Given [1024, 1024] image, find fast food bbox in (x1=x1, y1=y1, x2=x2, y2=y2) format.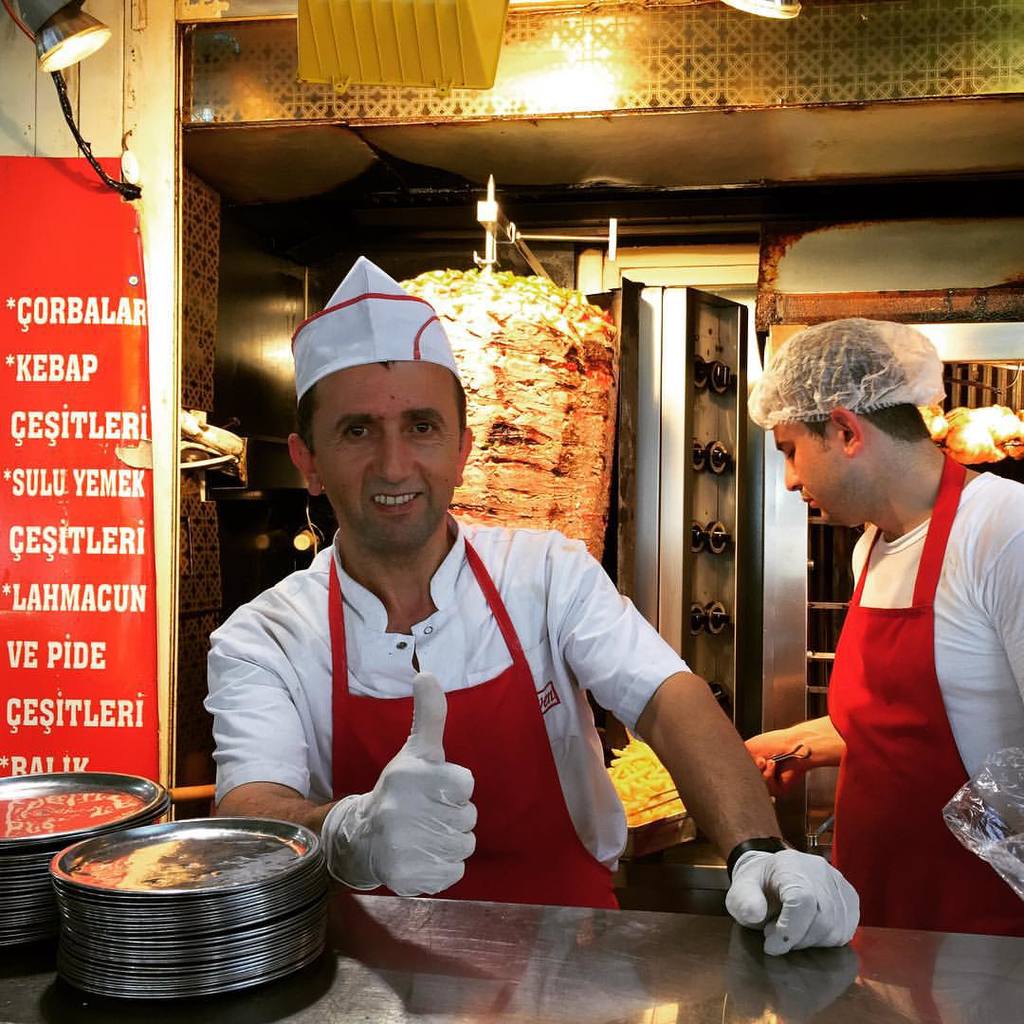
(x1=606, y1=729, x2=680, y2=824).
